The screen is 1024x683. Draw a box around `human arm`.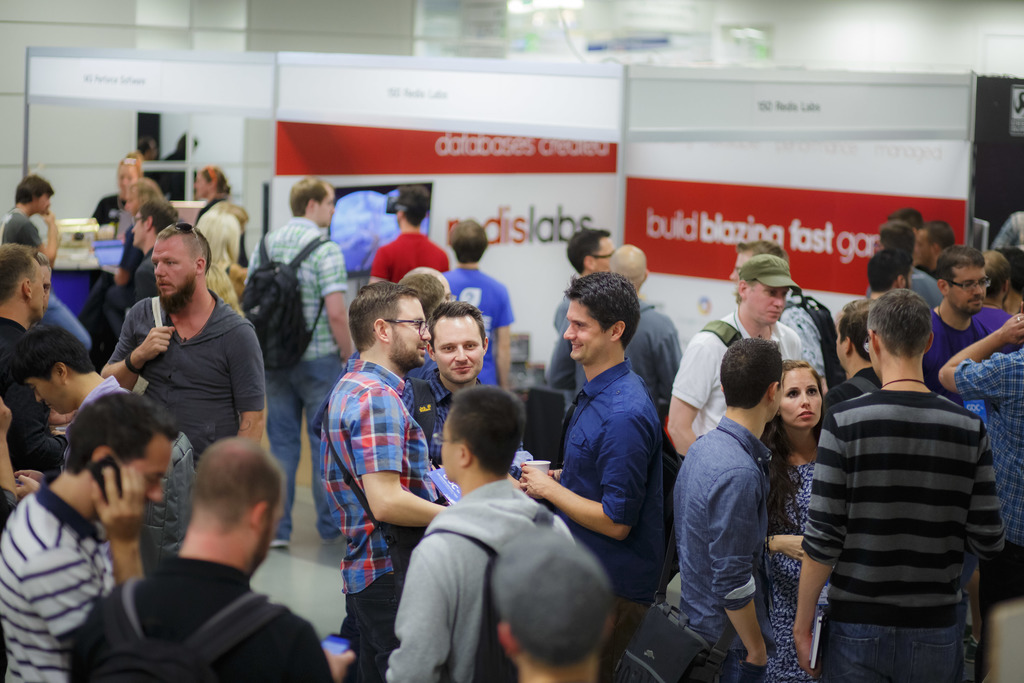
select_region(114, 231, 139, 285).
